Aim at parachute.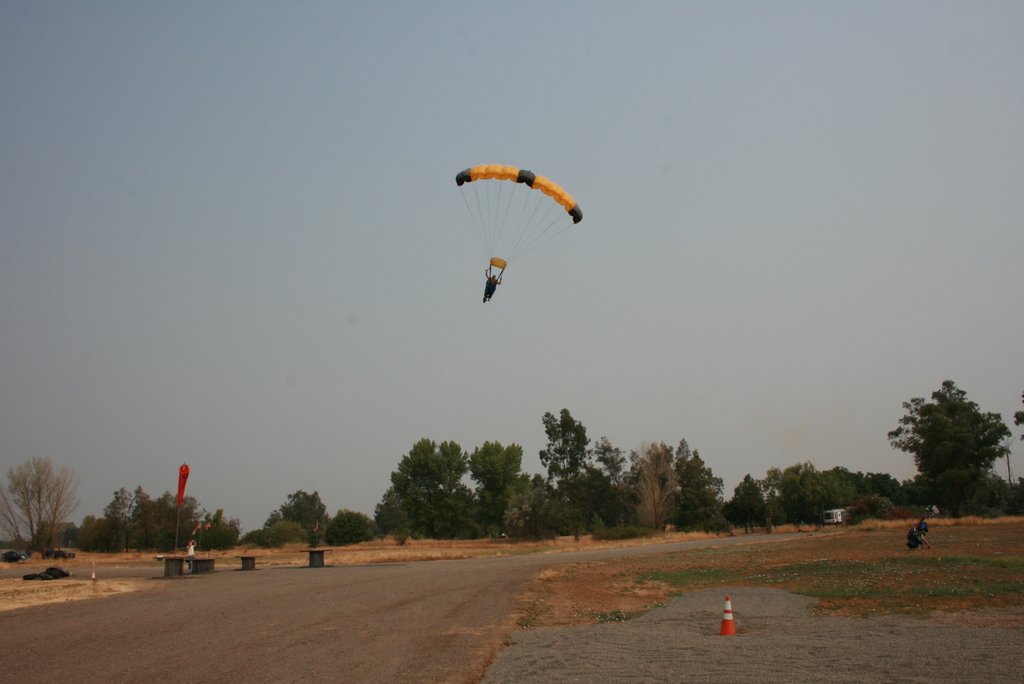
Aimed at (455, 158, 577, 308).
